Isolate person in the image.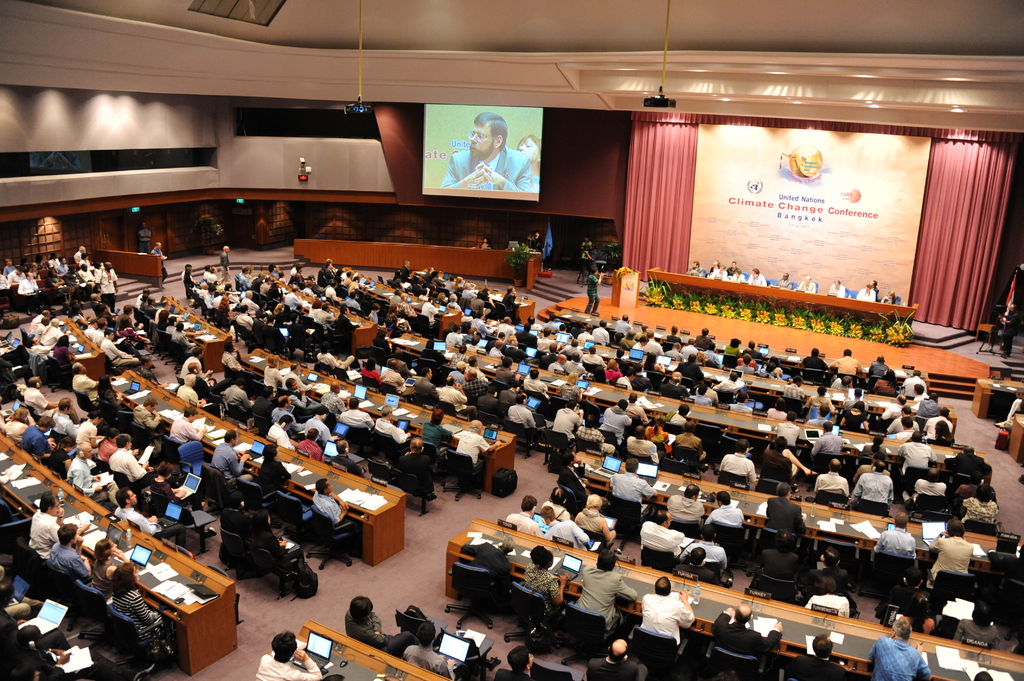
Isolated region: box(644, 328, 660, 352).
